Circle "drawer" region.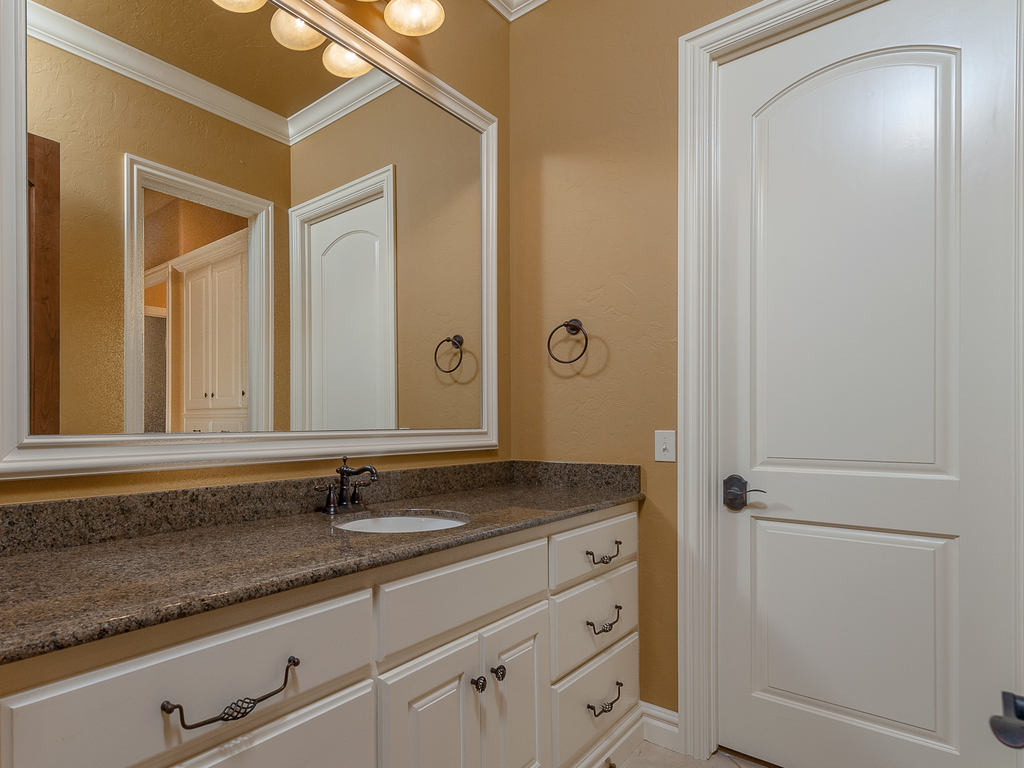
Region: <bbox>0, 590, 370, 767</bbox>.
